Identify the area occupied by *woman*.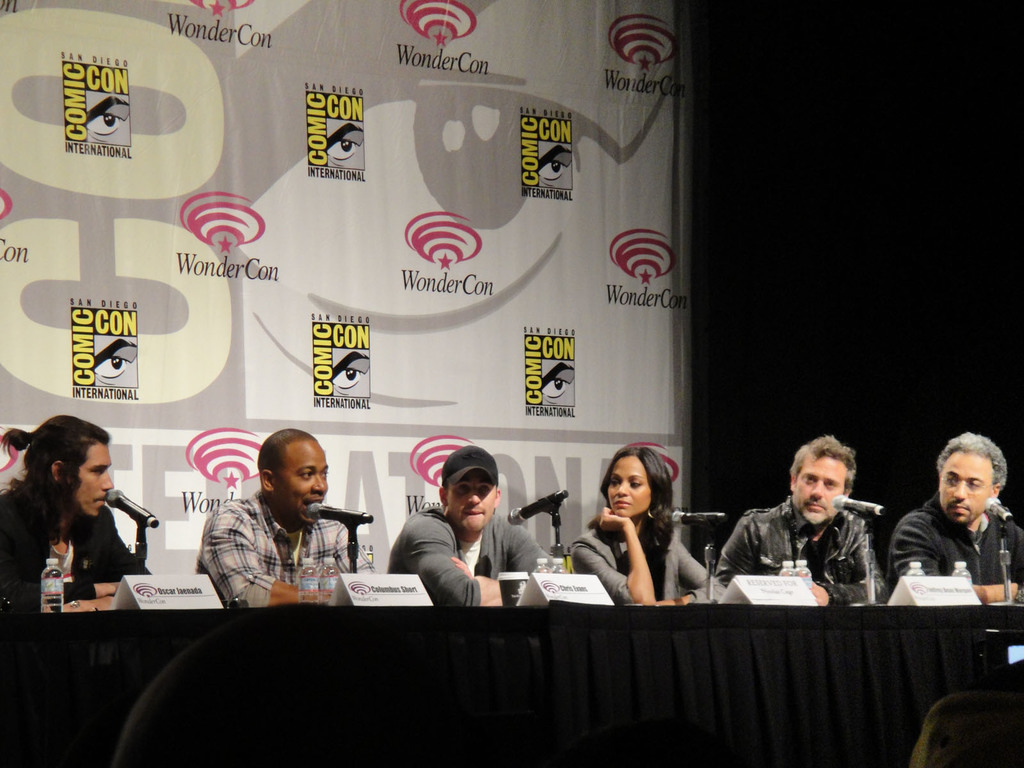
Area: BBox(571, 451, 700, 613).
